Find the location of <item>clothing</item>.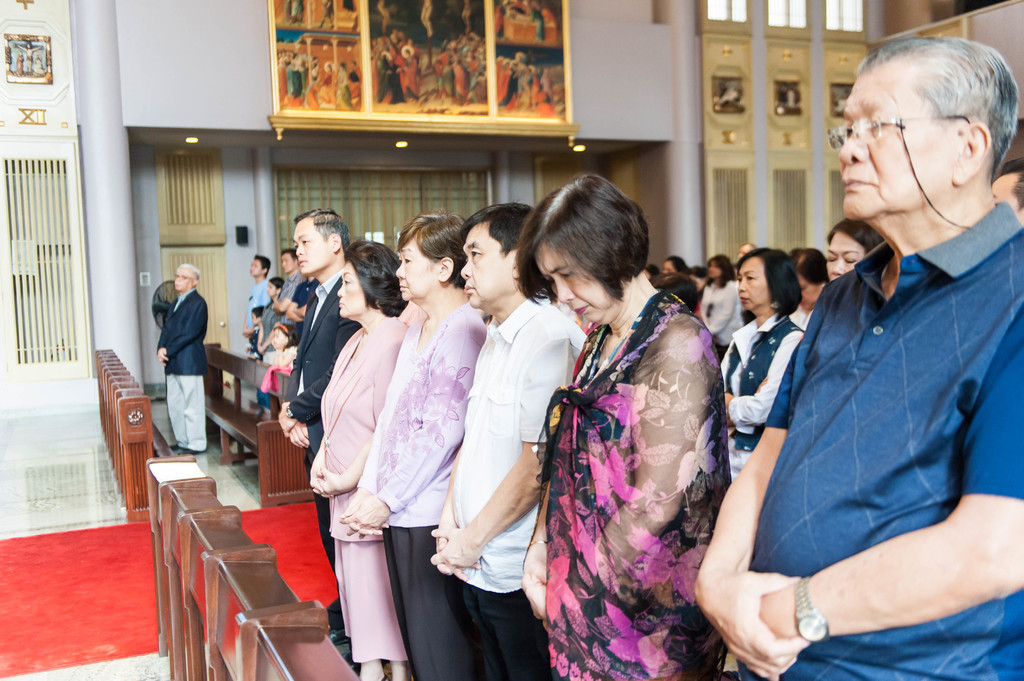
Location: crop(246, 287, 264, 328).
